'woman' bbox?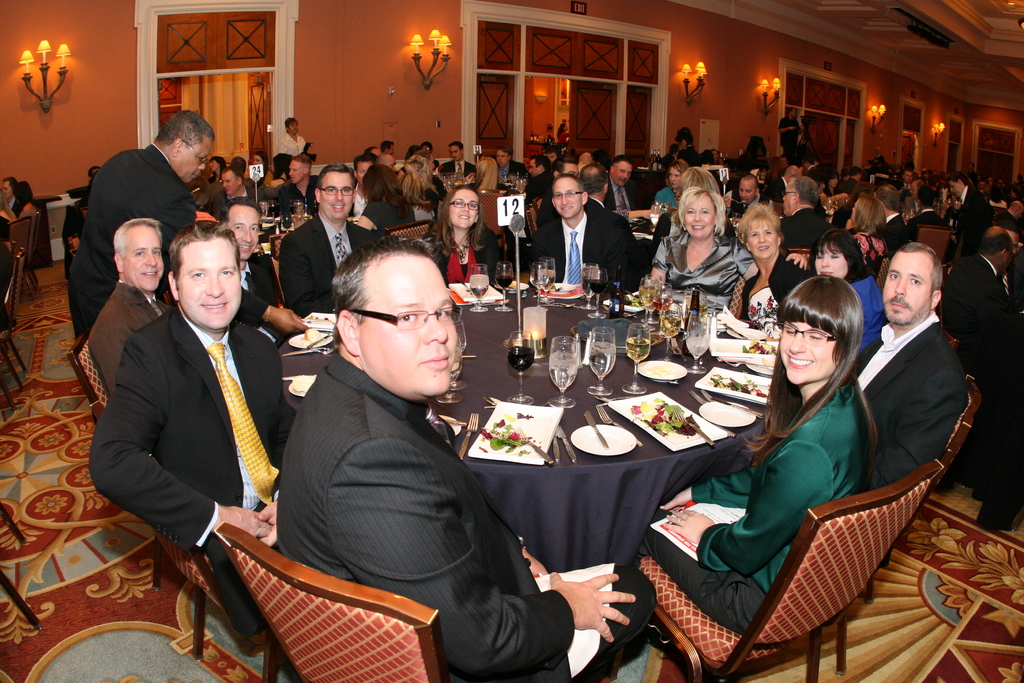
418 179 515 286
